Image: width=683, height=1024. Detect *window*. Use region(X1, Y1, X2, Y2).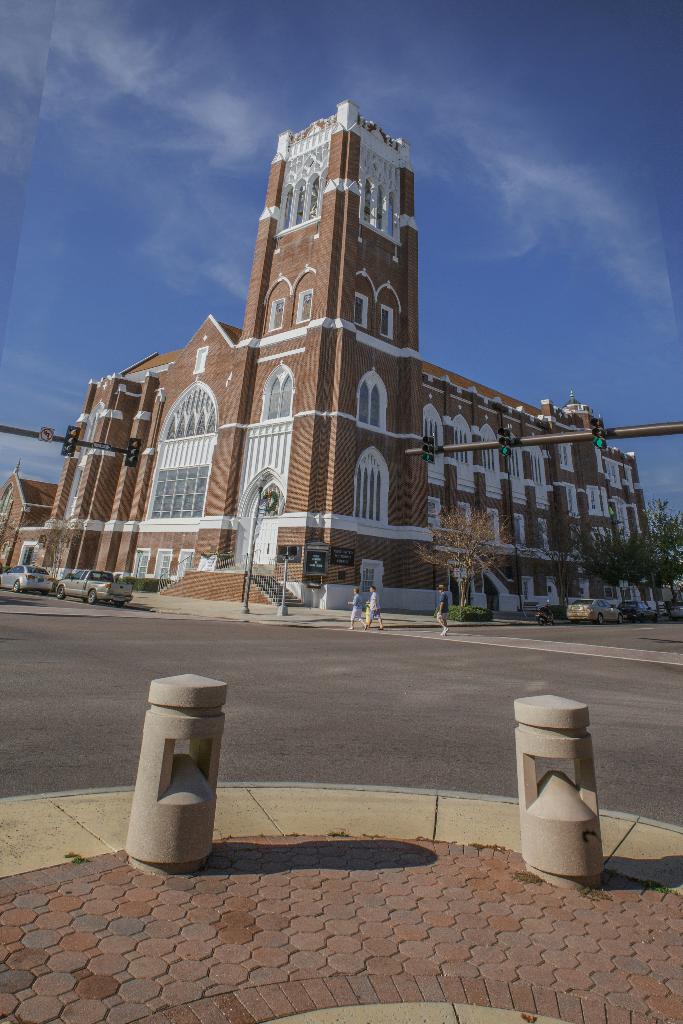
region(625, 467, 632, 489).
